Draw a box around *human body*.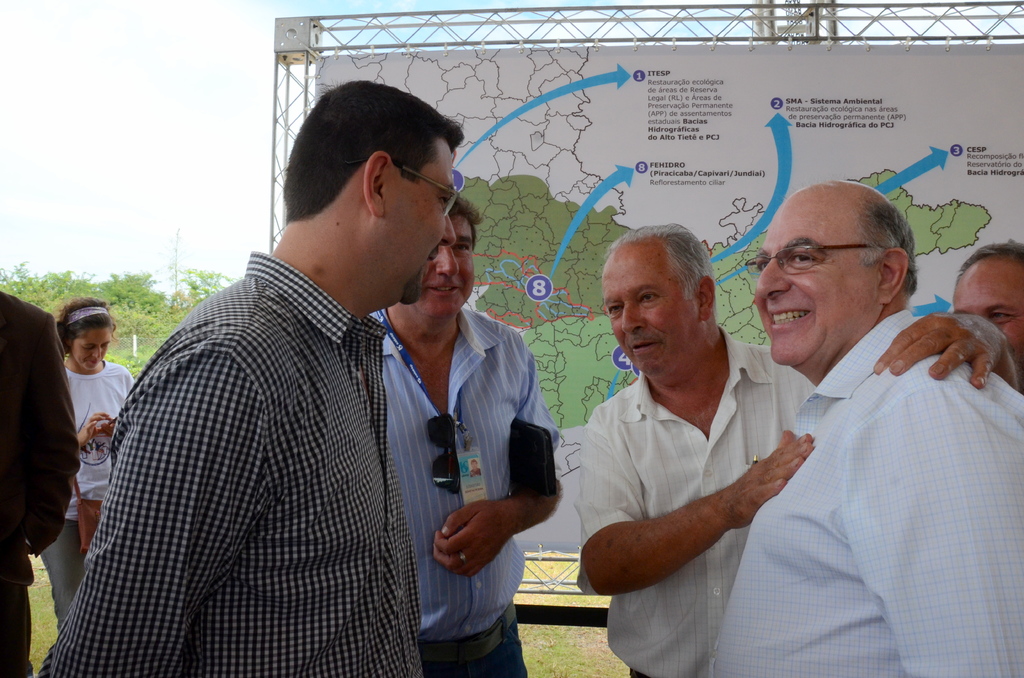
BBox(38, 359, 132, 629).
